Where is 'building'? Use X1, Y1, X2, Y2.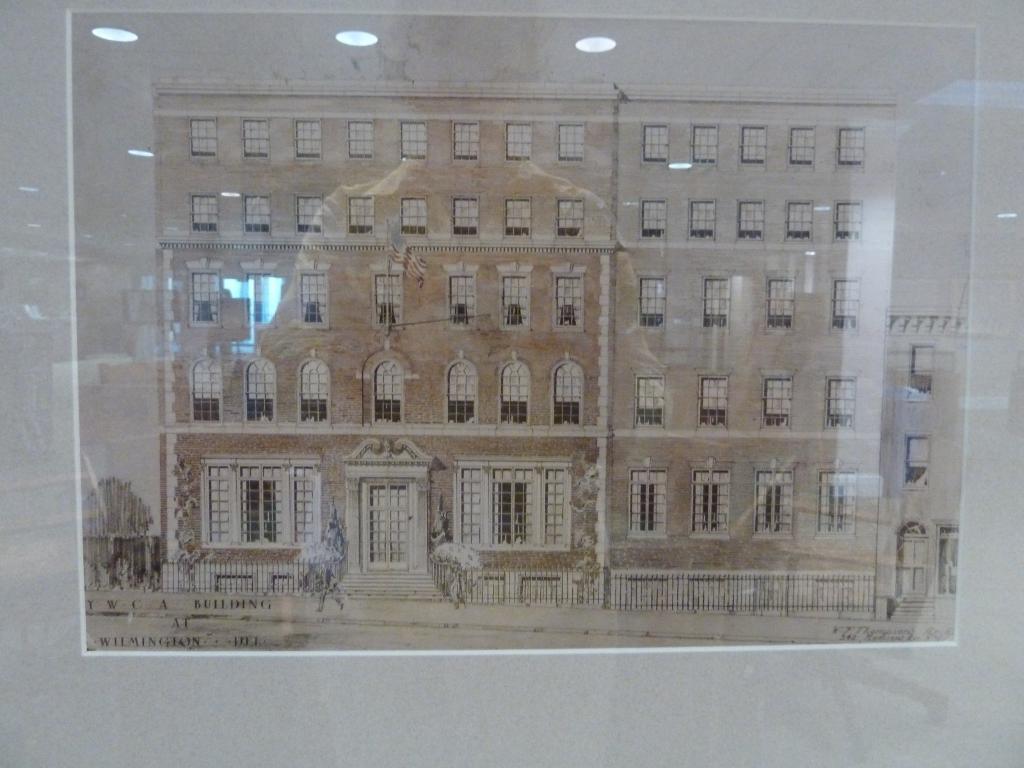
877, 305, 972, 621.
